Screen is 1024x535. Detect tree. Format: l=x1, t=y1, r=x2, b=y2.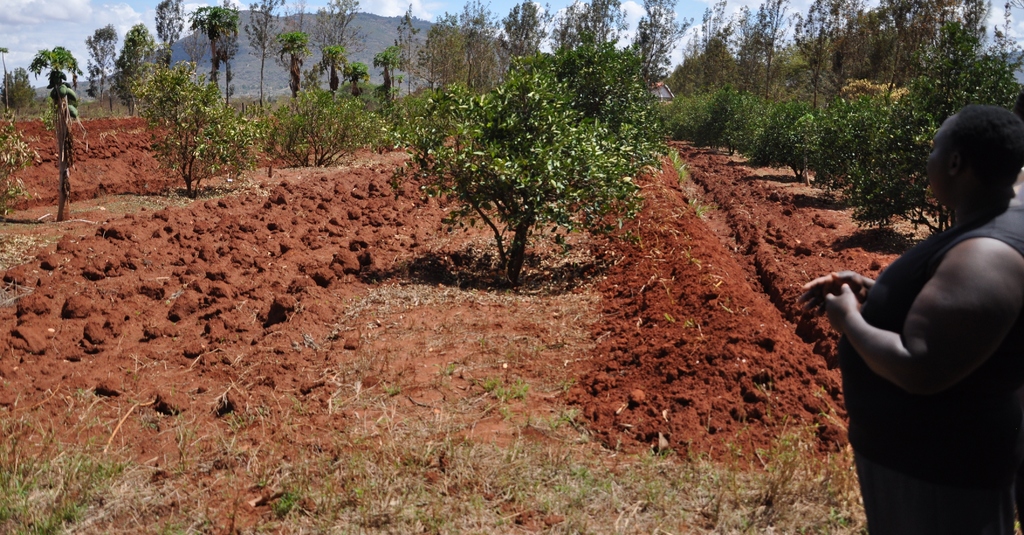
l=386, t=27, r=688, b=286.
